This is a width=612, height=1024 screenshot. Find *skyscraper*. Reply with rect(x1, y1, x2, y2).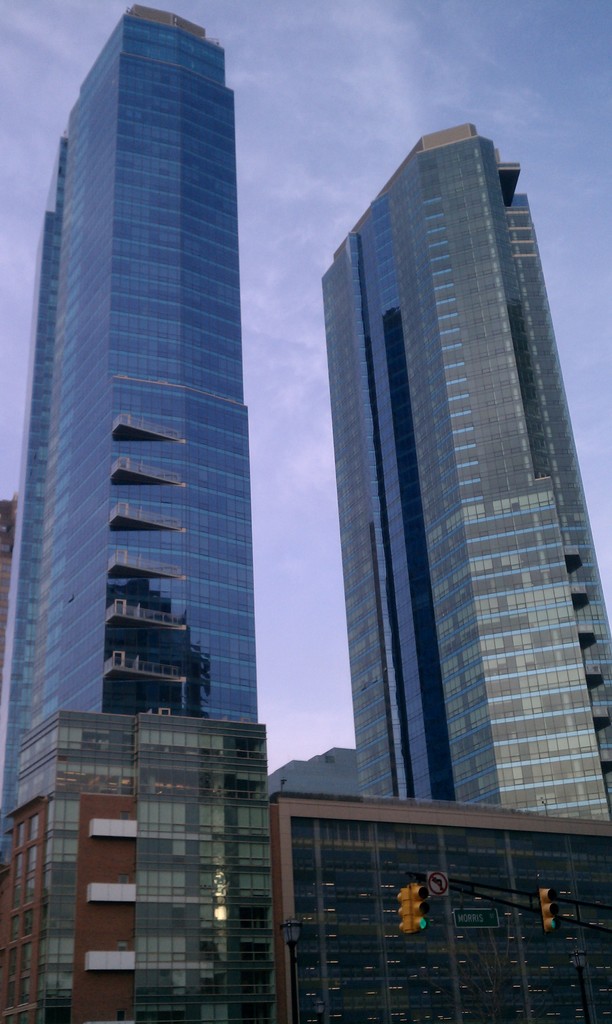
rect(323, 125, 611, 824).
